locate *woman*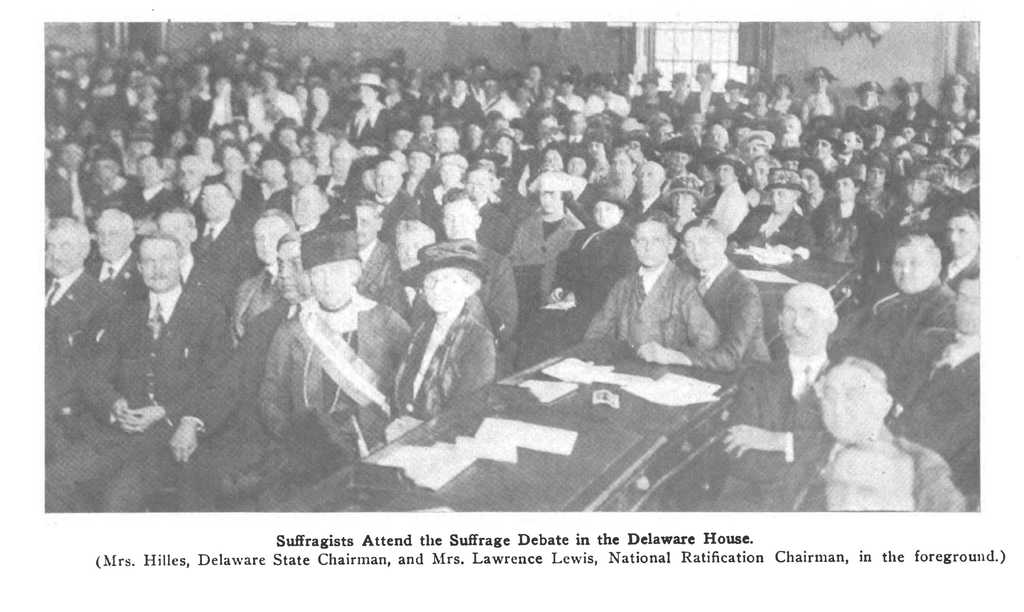
pyautogui.locateOnScreen(500, 170, 589, 293)
